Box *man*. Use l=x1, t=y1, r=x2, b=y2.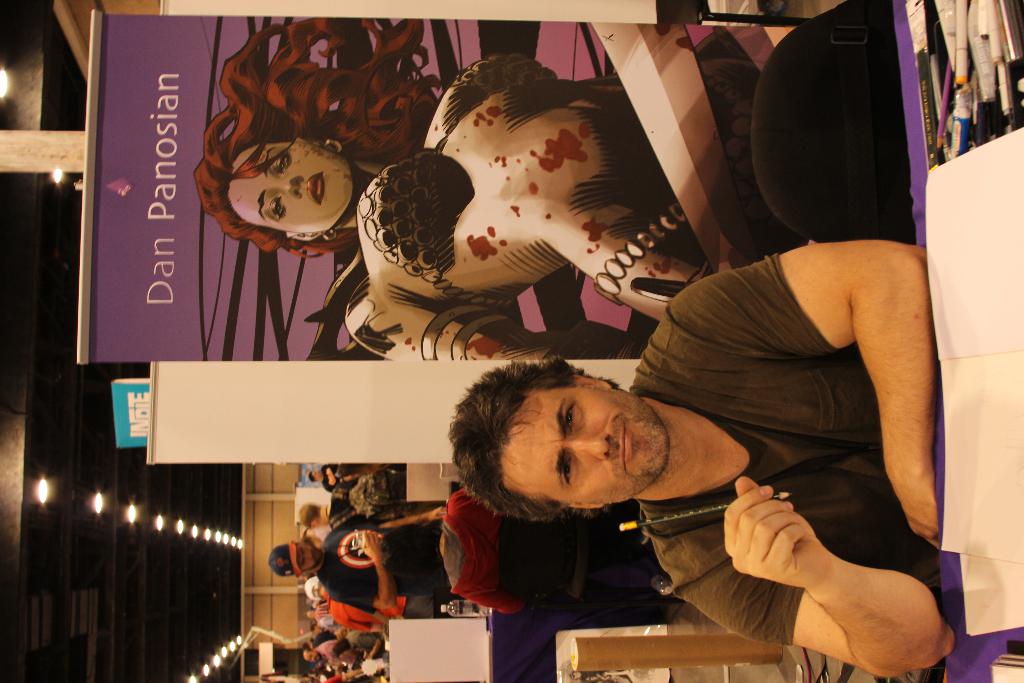
l=297, t=475, r=449, b=536.
